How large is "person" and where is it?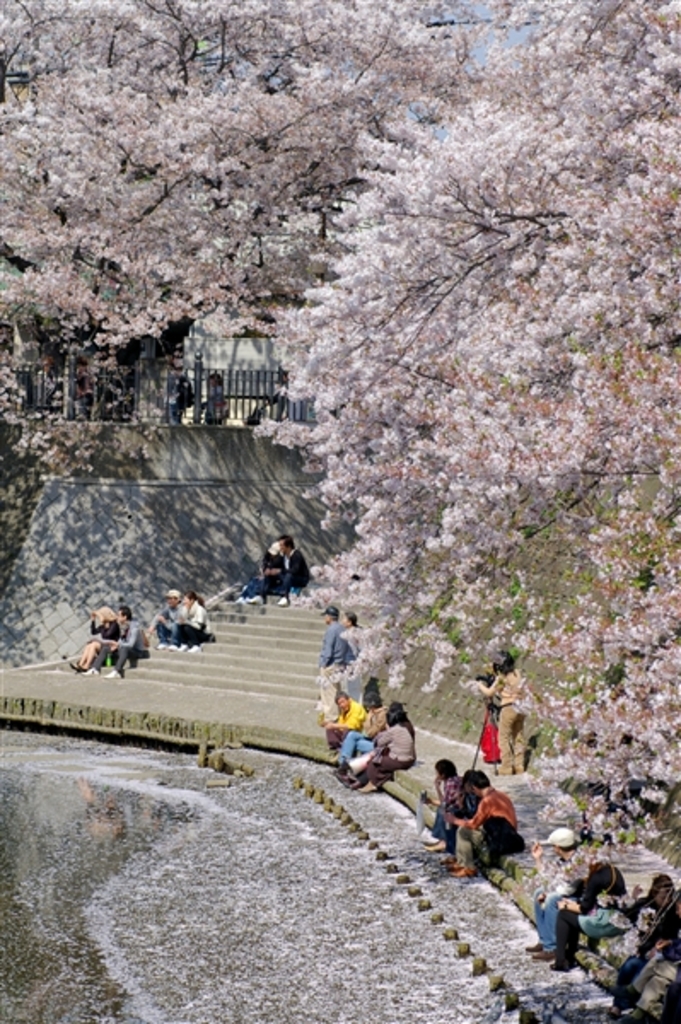
Bounding box: locate(341, 698, 422, 794).
